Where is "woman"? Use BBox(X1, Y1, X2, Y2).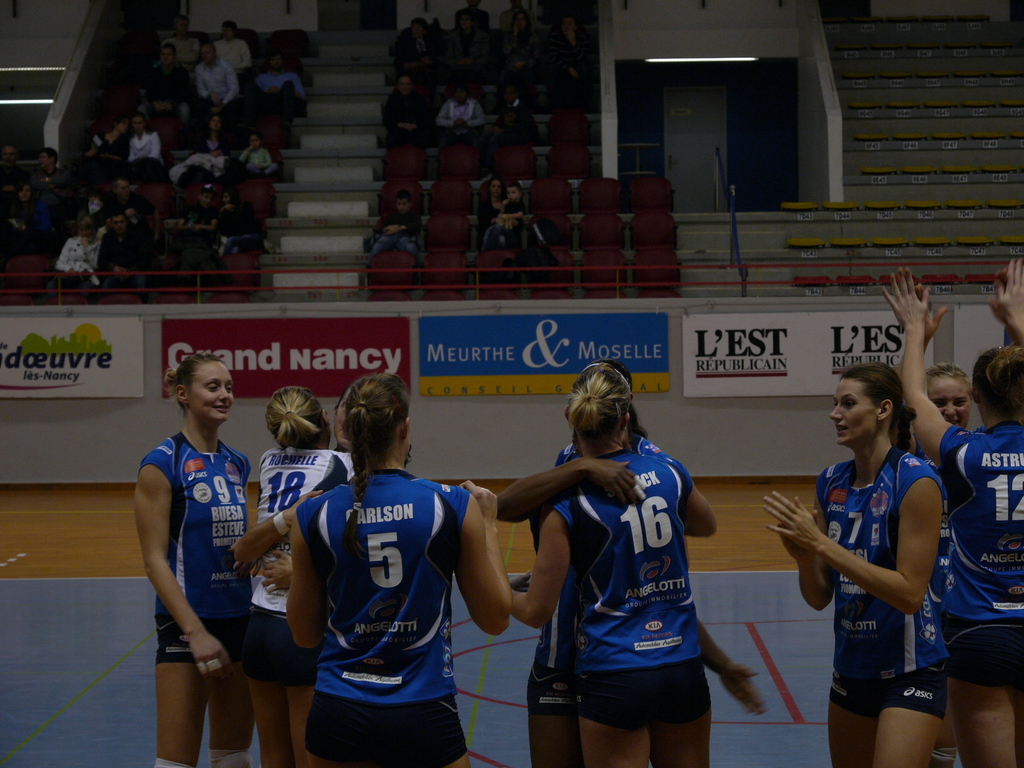
BBox(506, 364, 717, 767).
